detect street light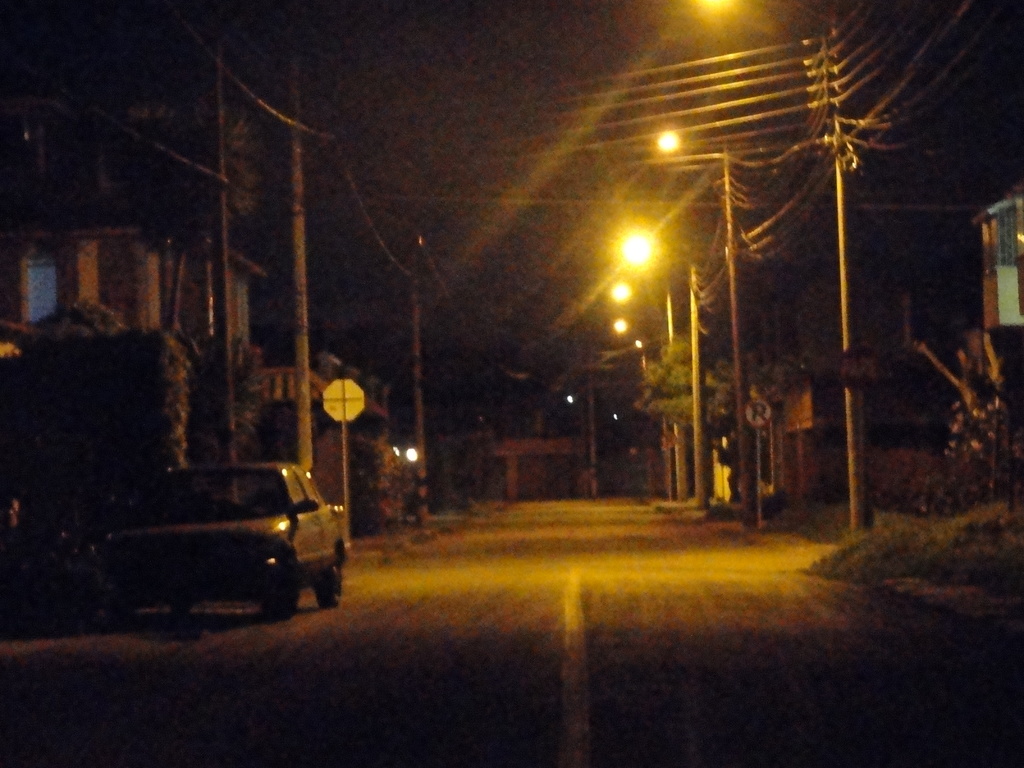
box(654, 133, 752, 532)
